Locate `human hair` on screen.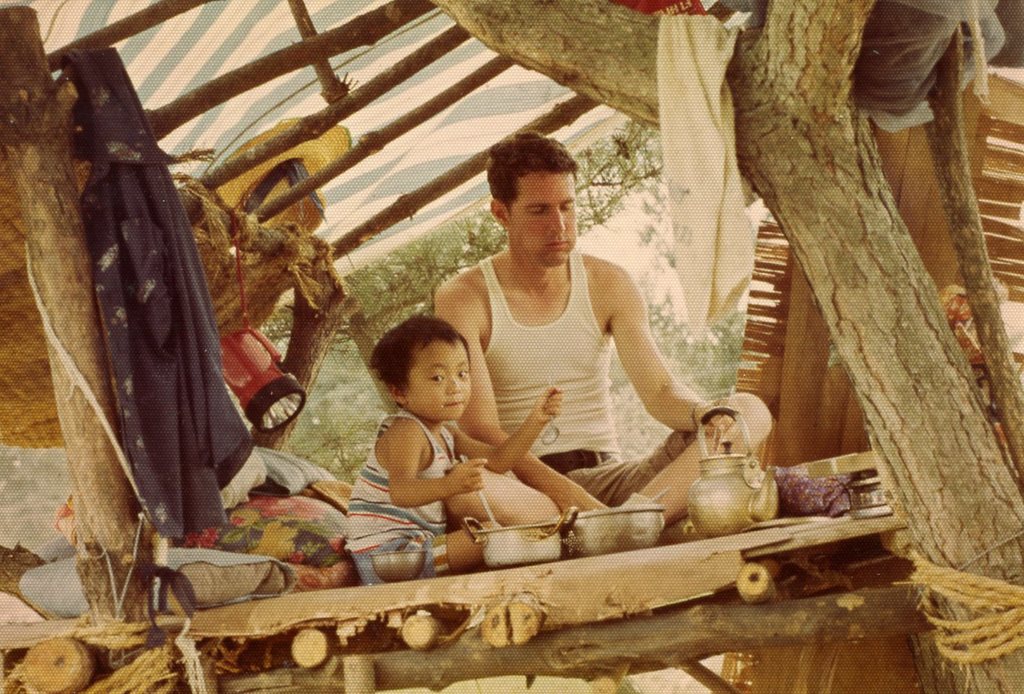
On screen at box=[365, 319, 469, 416].
